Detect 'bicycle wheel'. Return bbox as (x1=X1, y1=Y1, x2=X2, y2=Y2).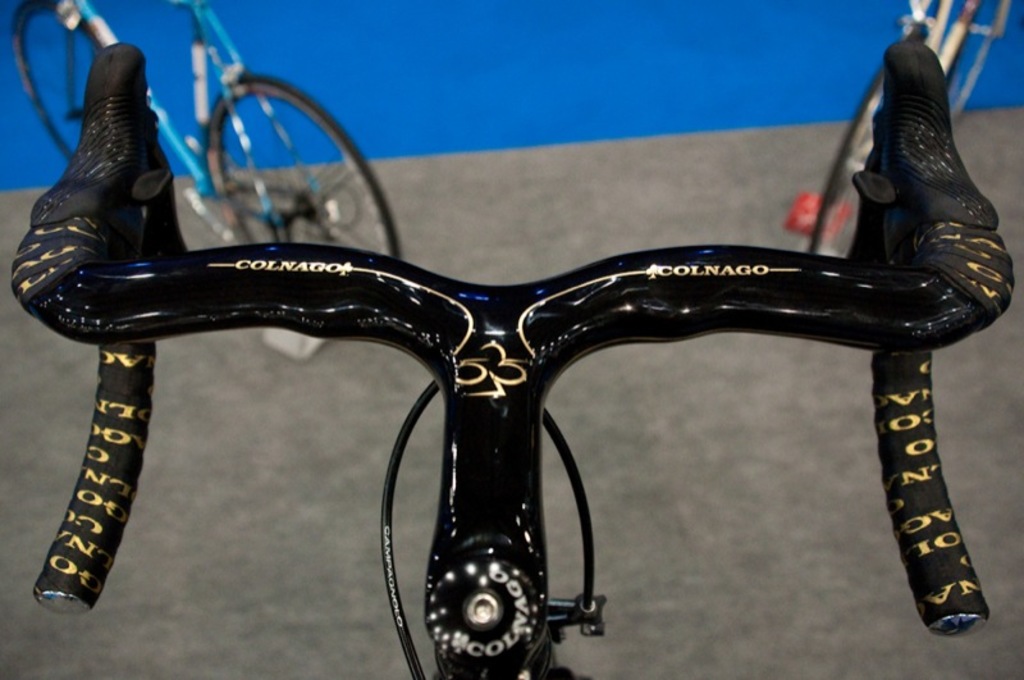
(x1=934, y1=0, x2=1004, y2=114).
